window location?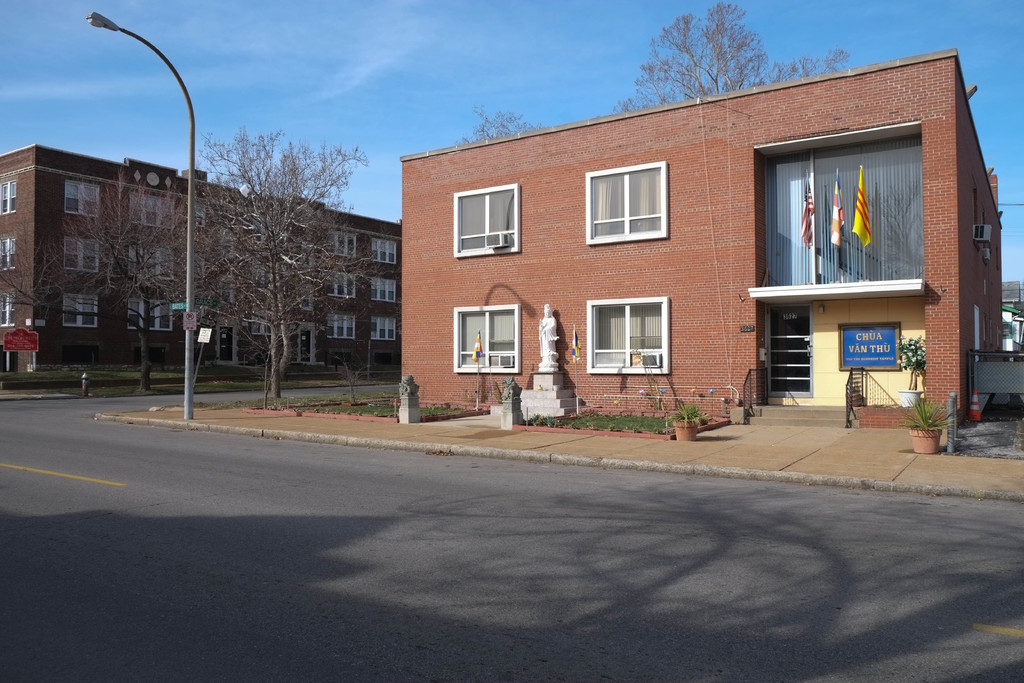
left=126, top=295, right=175, bottom=331
